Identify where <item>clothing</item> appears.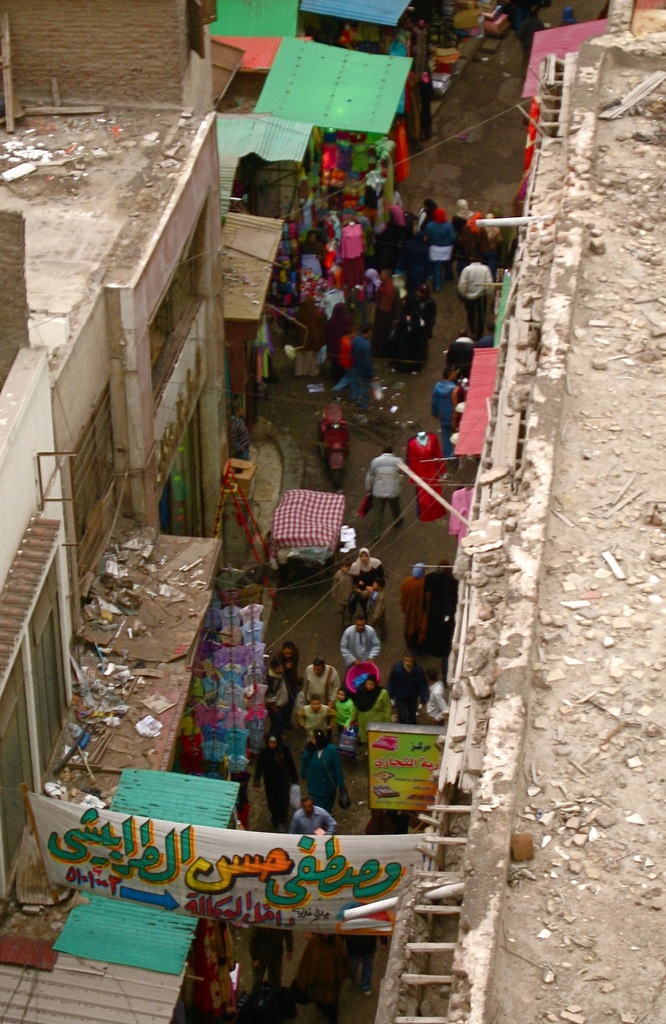
Appears at (290,806,339,833).
